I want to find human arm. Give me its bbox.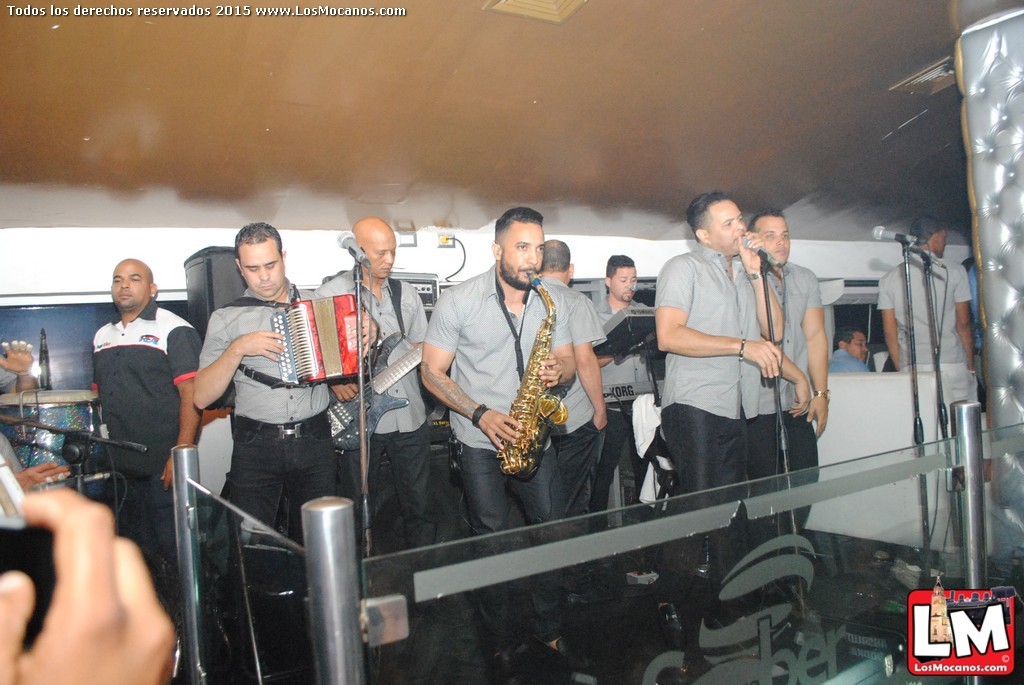
x1=0 y1=397 x2=196 y2=684.
